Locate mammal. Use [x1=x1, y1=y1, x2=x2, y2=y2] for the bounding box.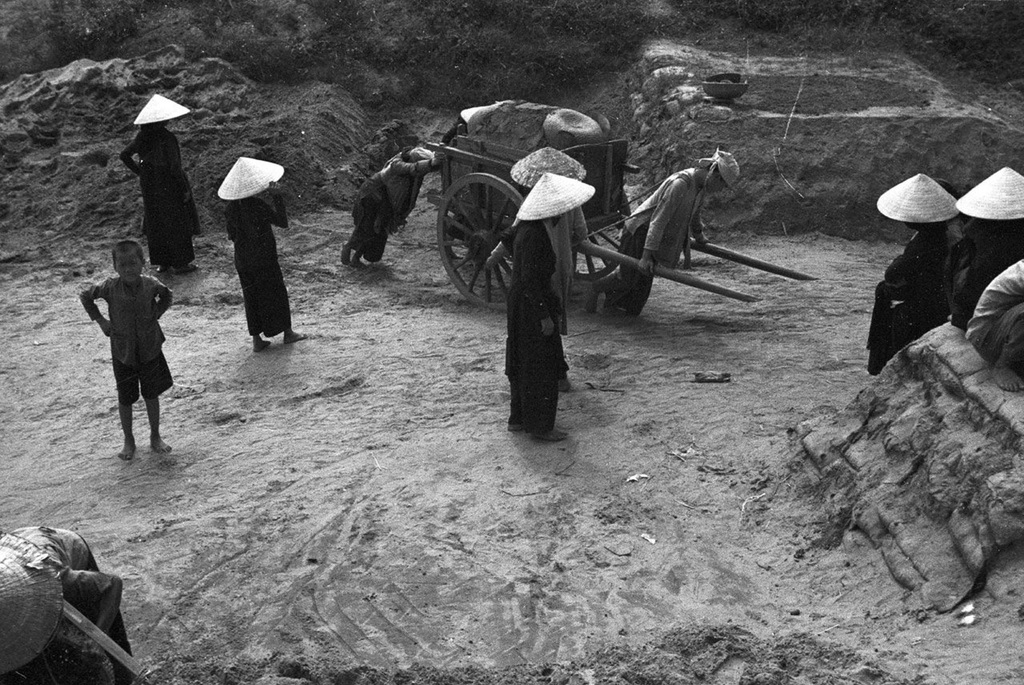
[x1=952, y1=165, x2=1023, y2=329].
